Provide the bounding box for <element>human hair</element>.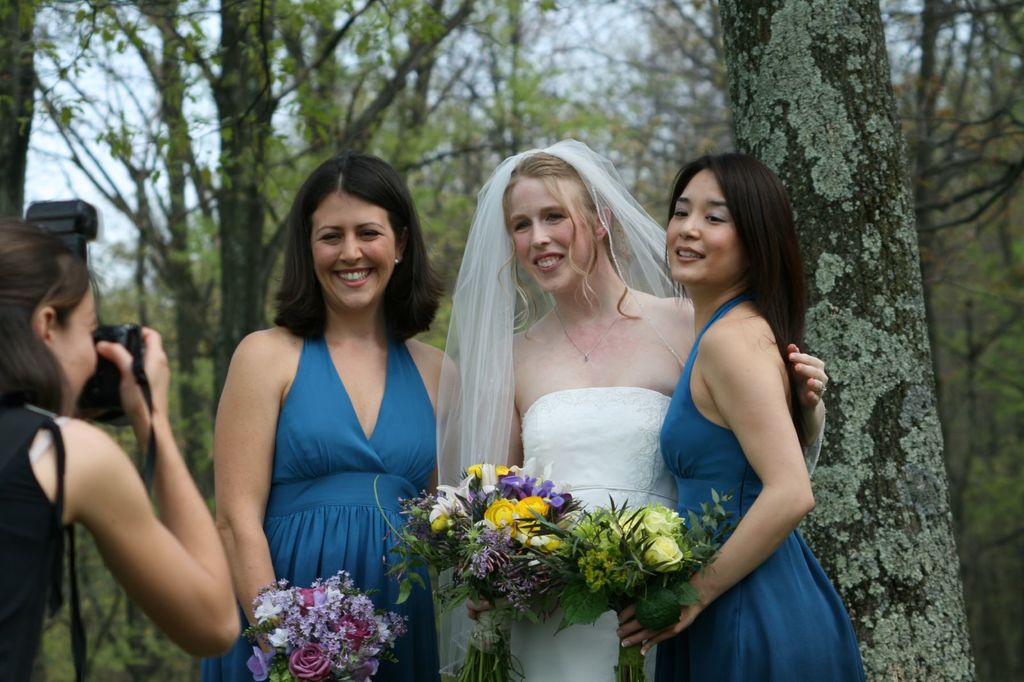
[0,219,98,409].
